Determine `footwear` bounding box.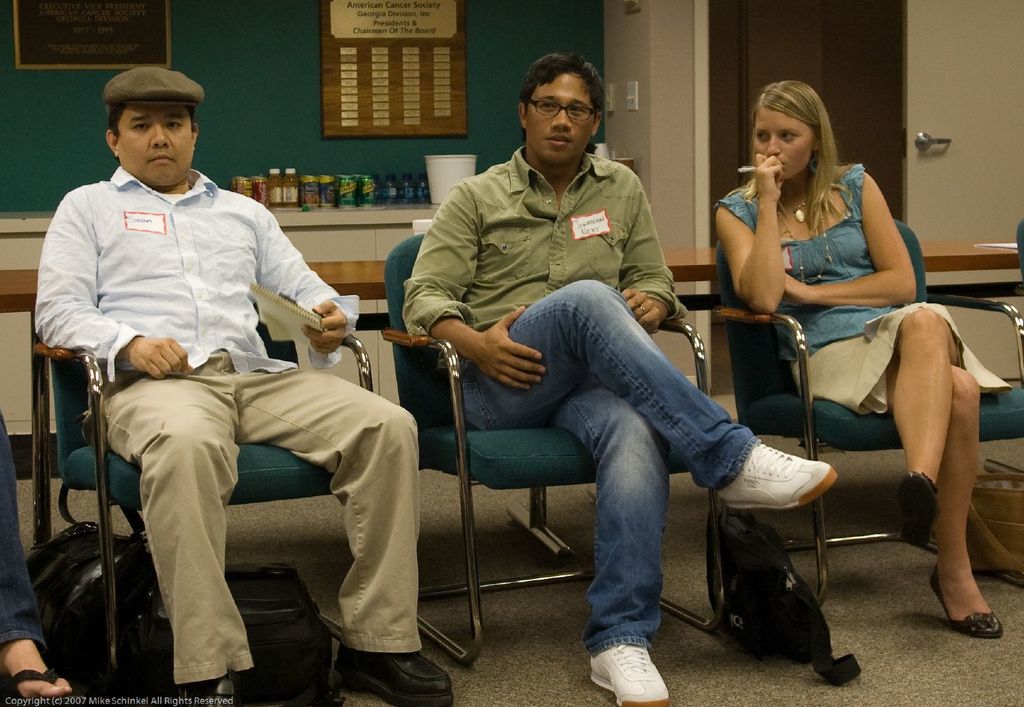
Determined: crop(0, 662, 83, 706).
